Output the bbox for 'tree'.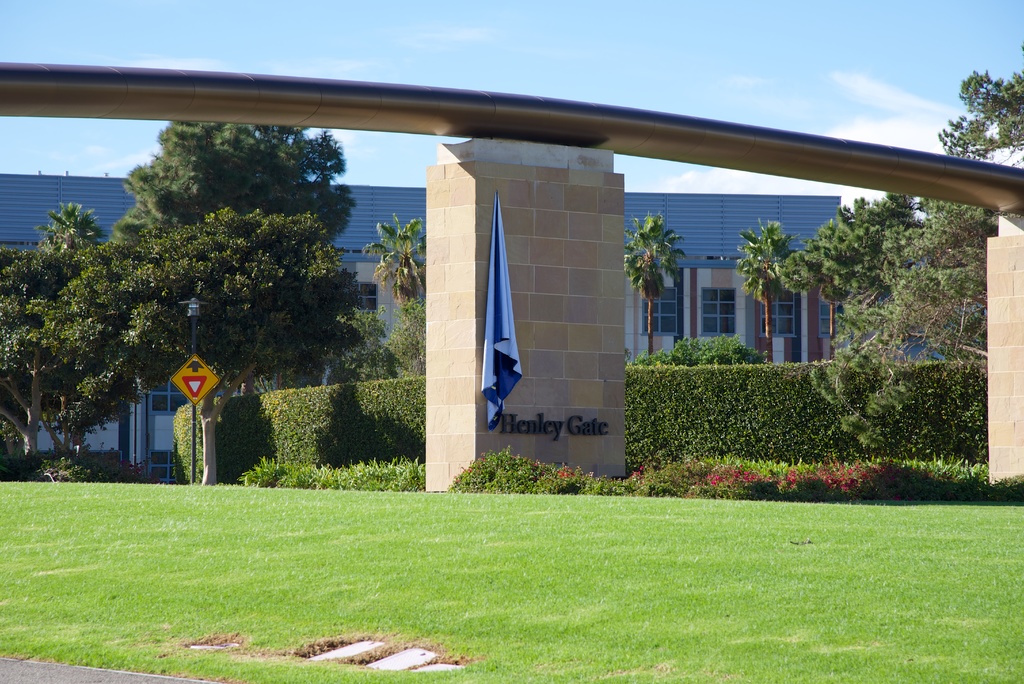
359:215:431:320.
